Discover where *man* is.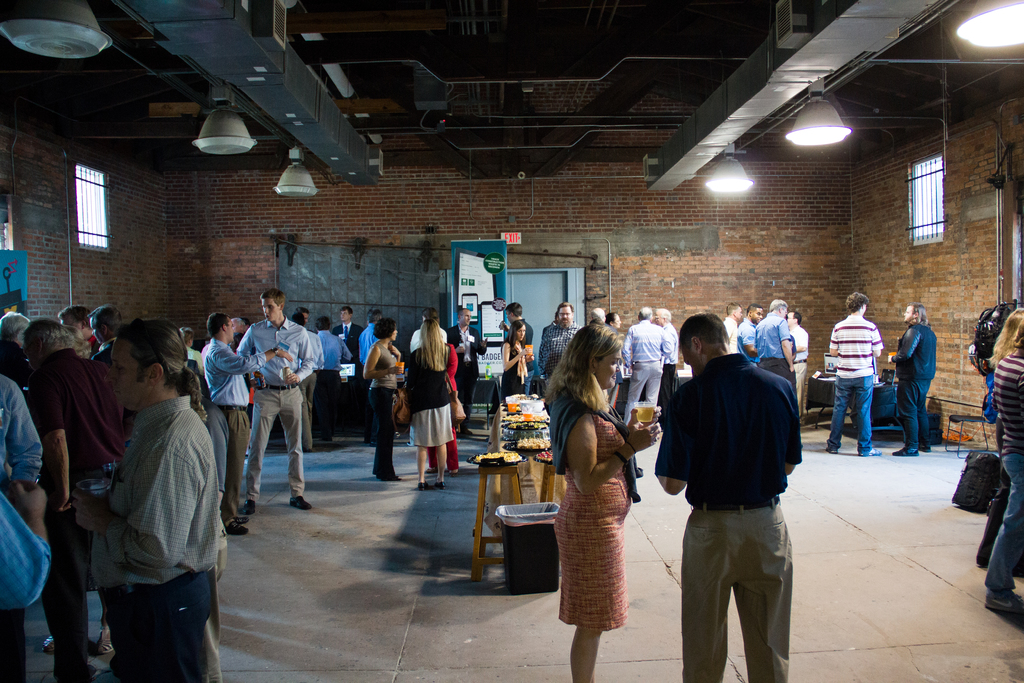
Discovered at x1=655, y1=308, x2=681, y2=401.
